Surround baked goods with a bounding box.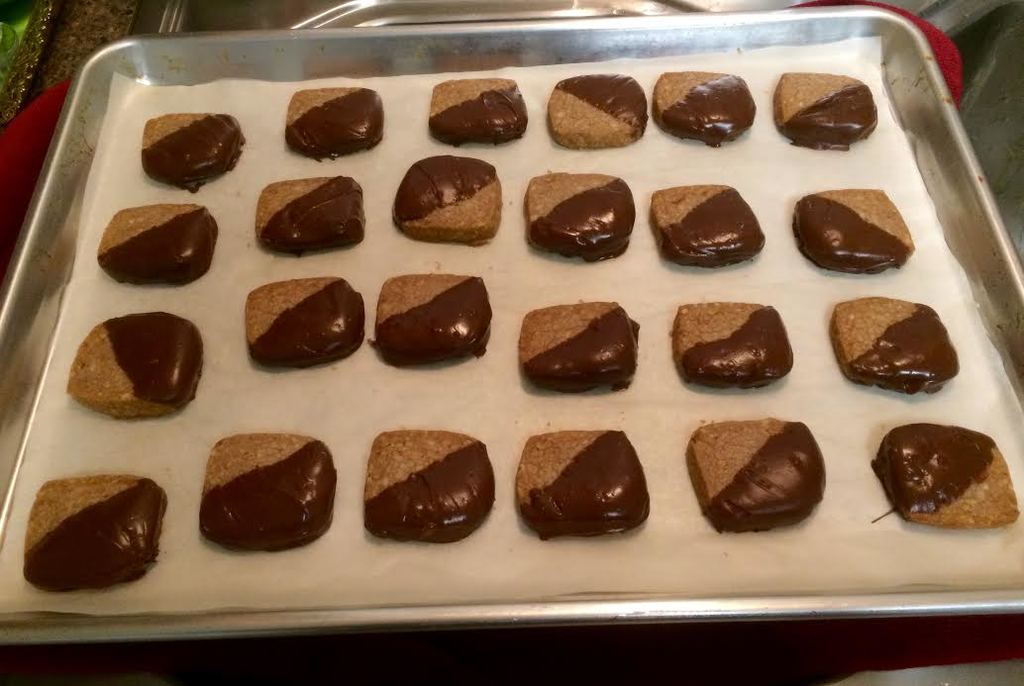
<bbox>194, 427, 329, 550</bbox>.
